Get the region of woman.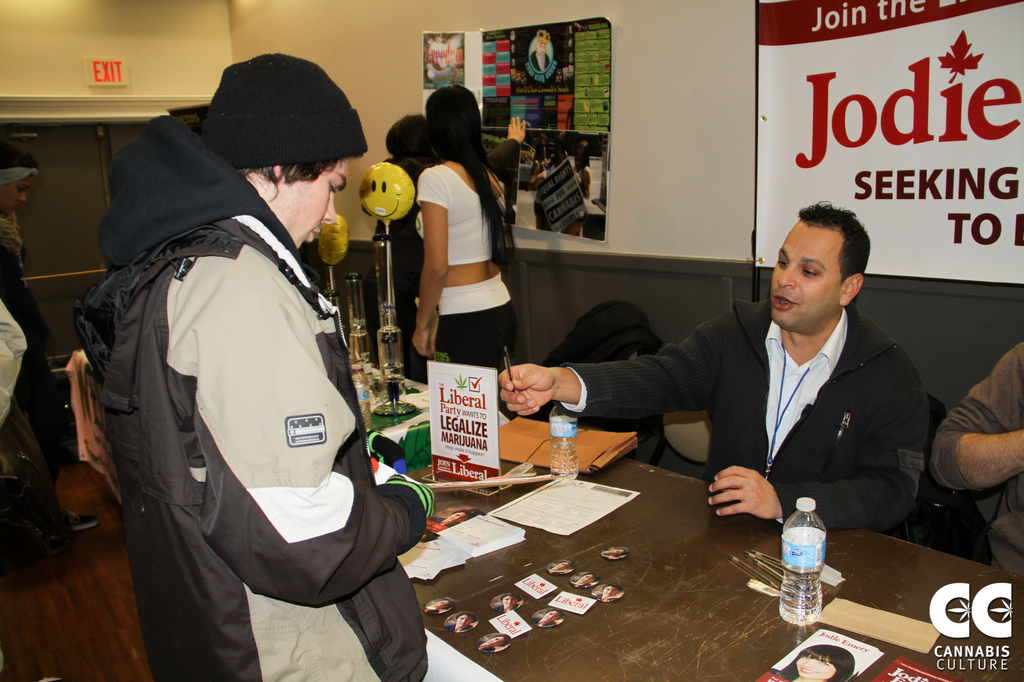
crop(387, 115, 531, 386).
